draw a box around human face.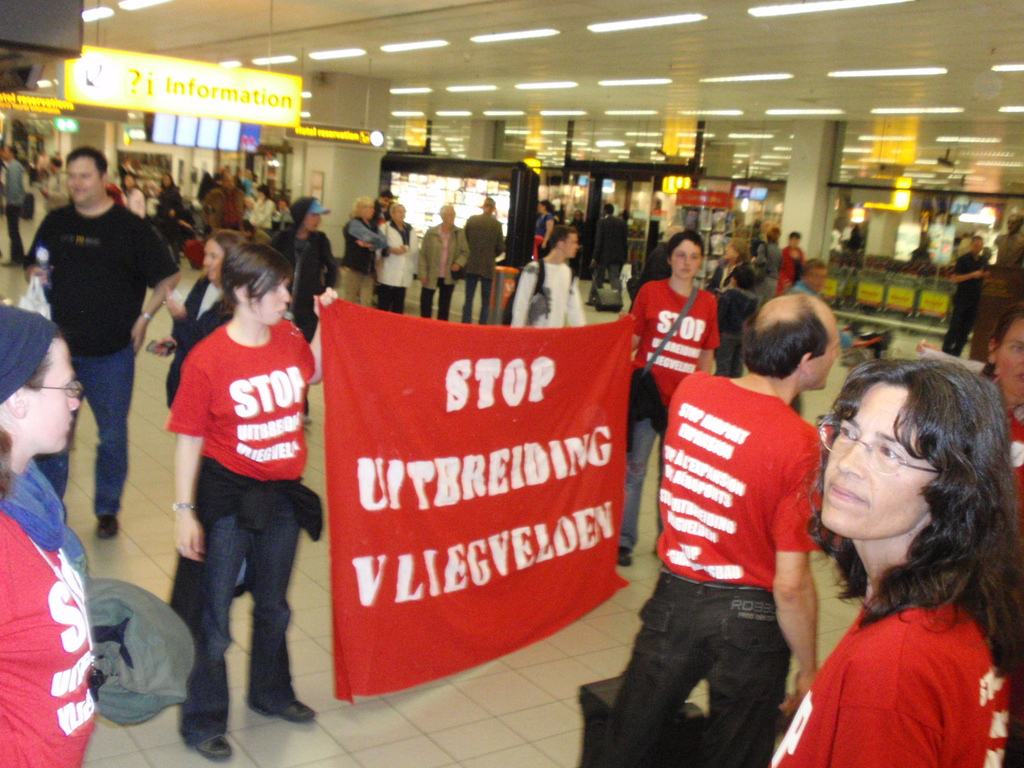
box(378, 193, 390, 205).
